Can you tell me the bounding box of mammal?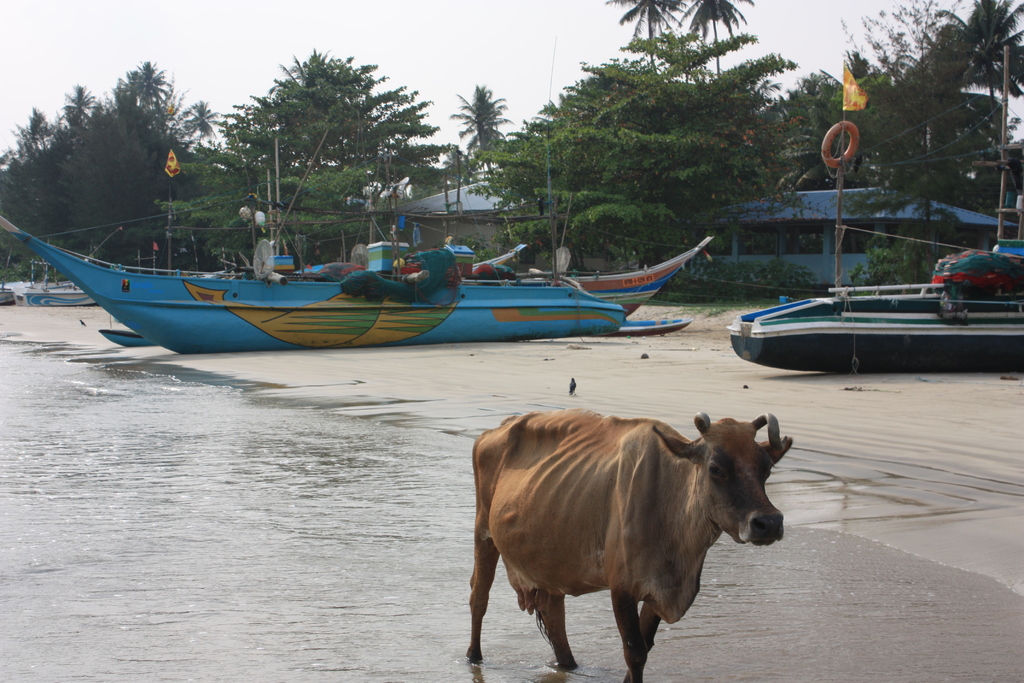
<bbox>438, 399, 760, 648</bbox>.
